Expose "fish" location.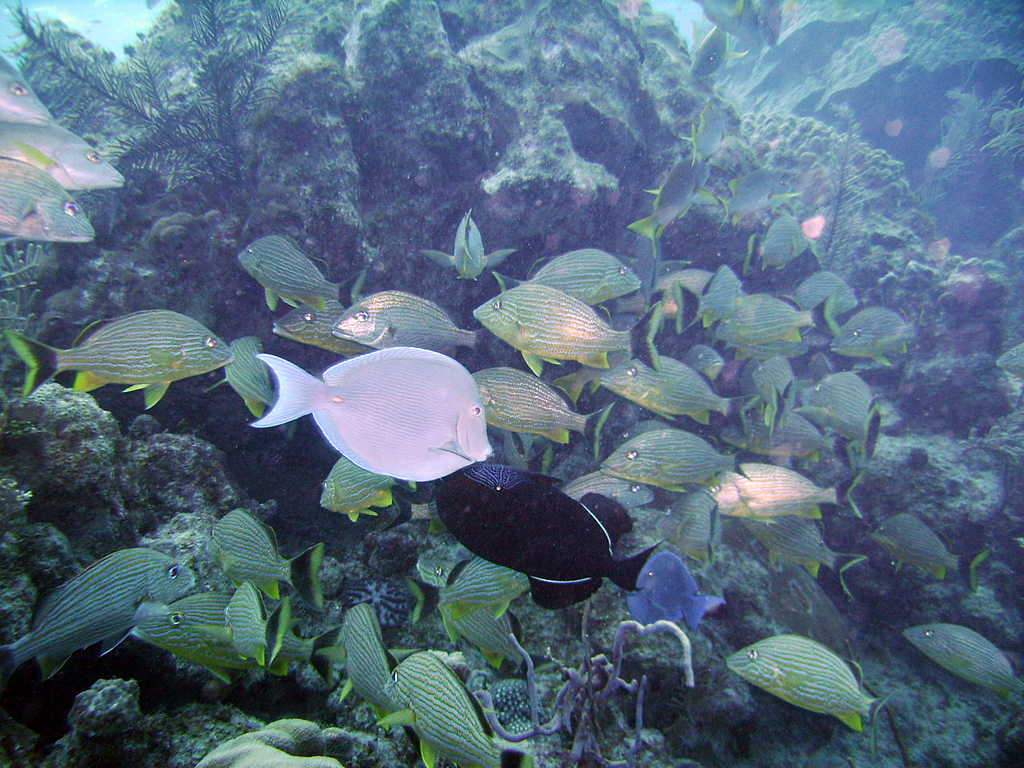
Exposed at (left=242, top=232, right=363, bottom=319).
